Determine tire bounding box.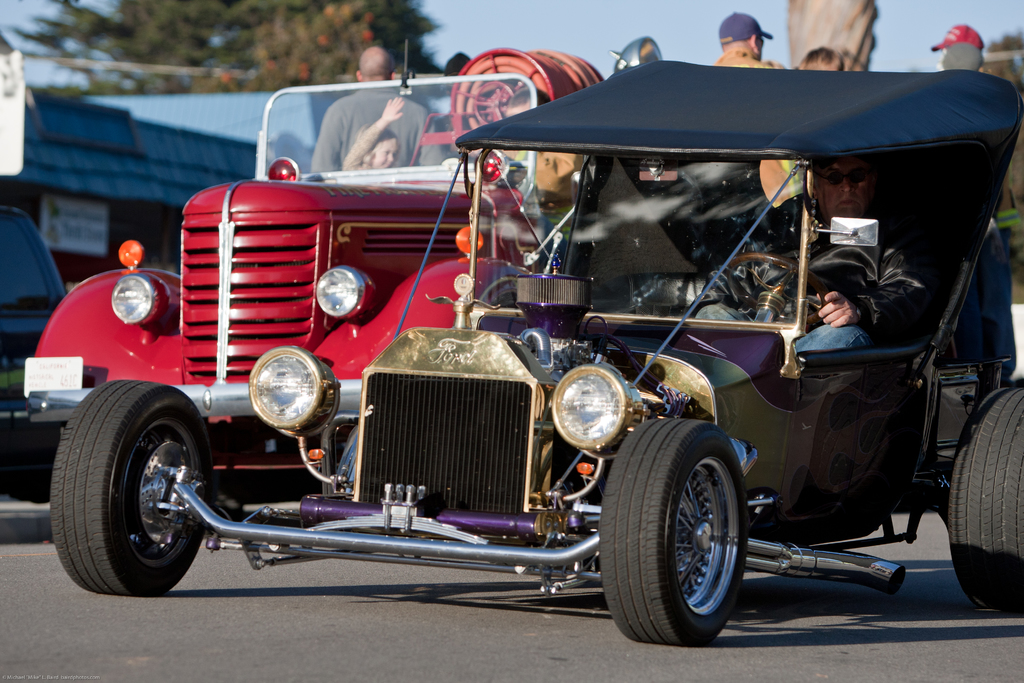
Determined: <bbox>948, 384, 1023, 611</bbox>.
